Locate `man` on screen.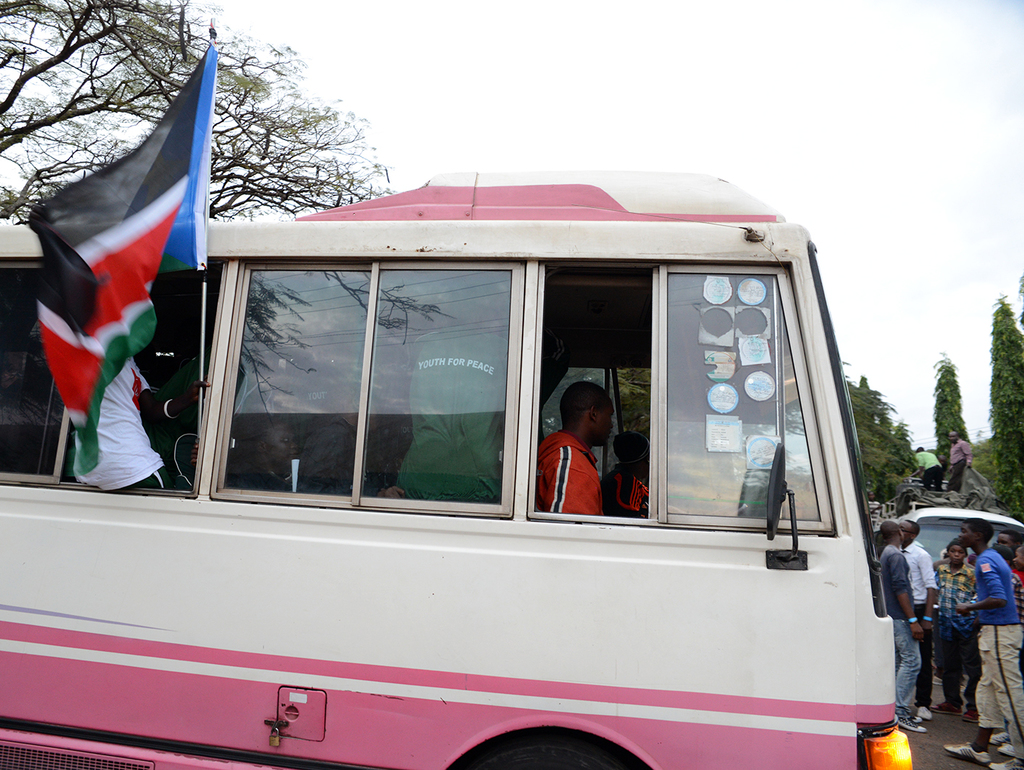
On screen at [x1=876, y1=519, x2=925, y2=731].
